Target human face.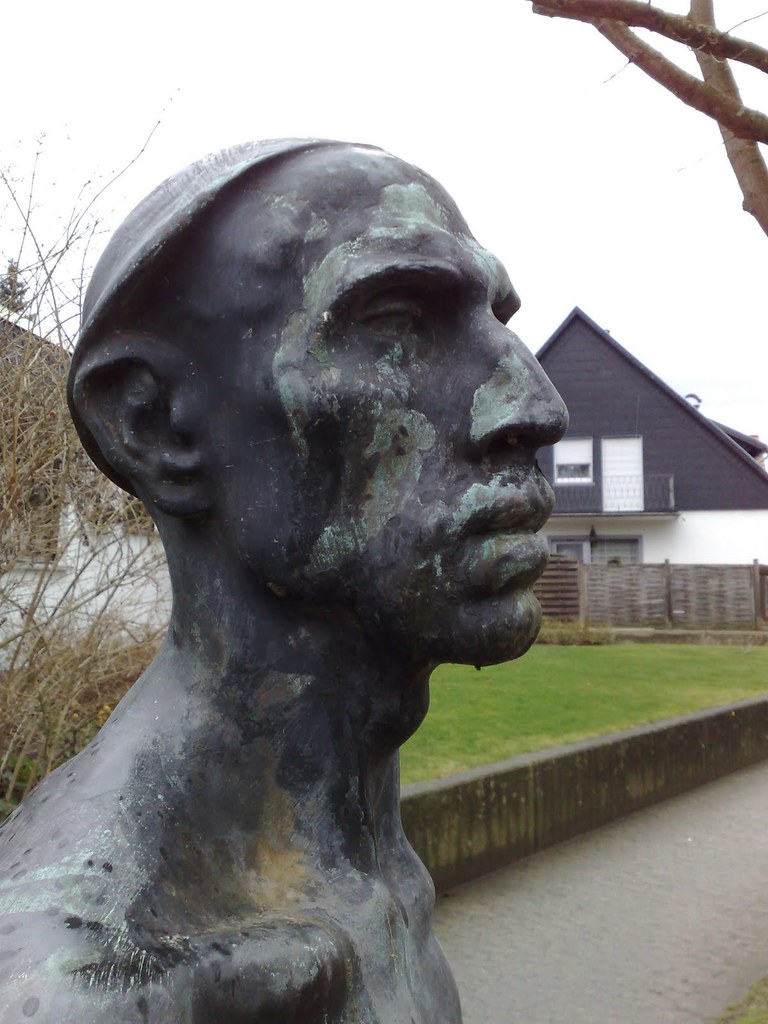
Target region: [230,192,582,660].
